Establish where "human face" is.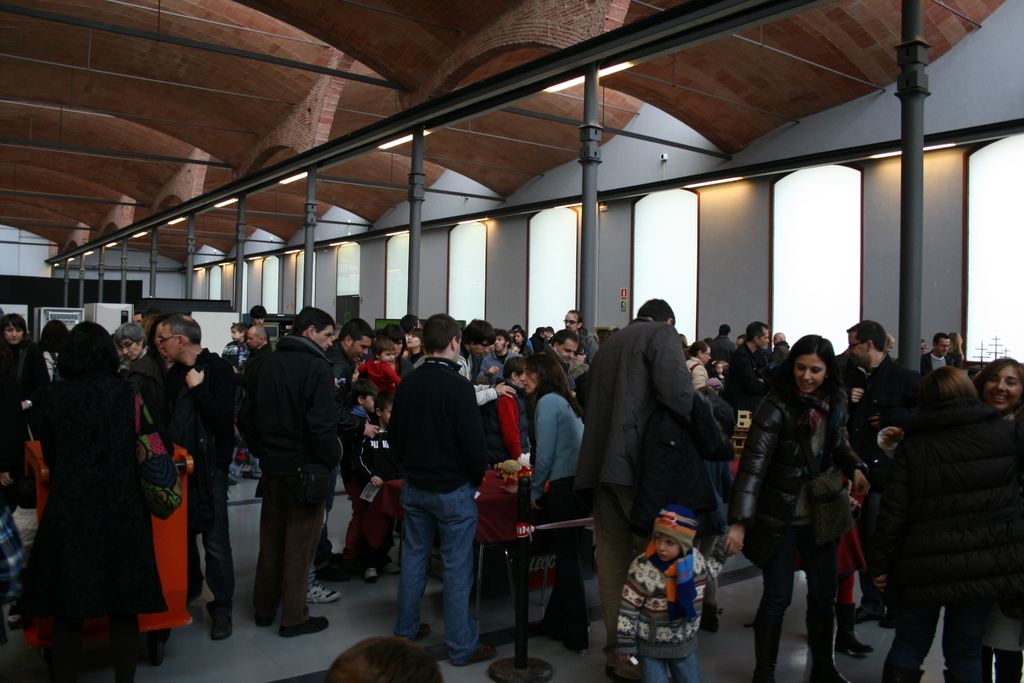
Established at box(252, 315, 268, 325).
